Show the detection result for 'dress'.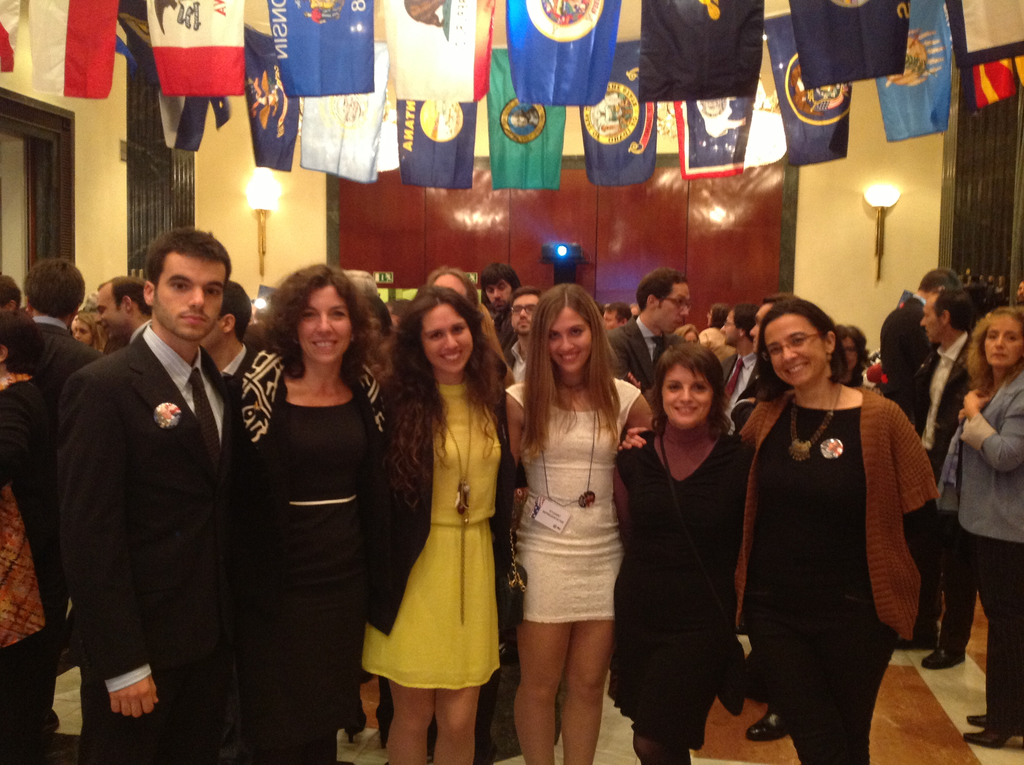
[606, 431, 752, 751].
